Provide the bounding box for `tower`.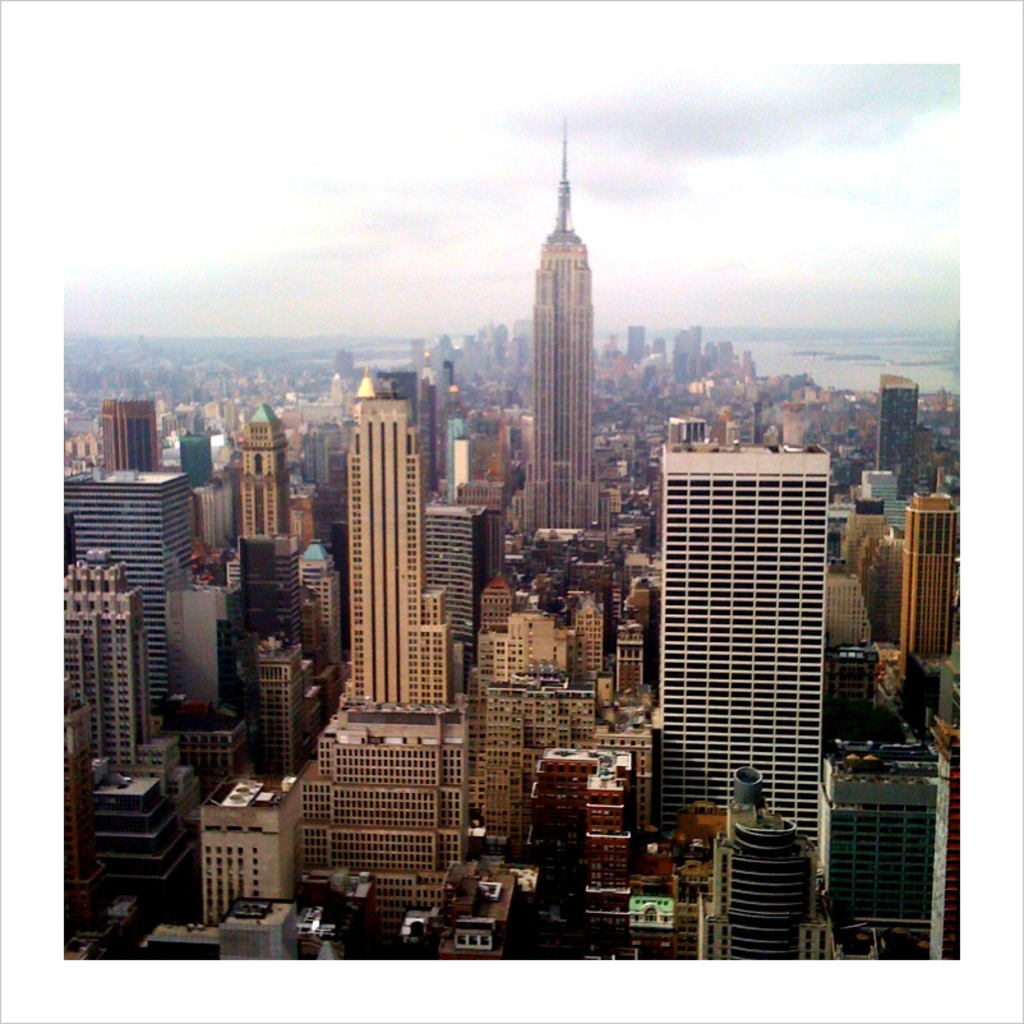
bbox(242, 636, 294, 788).
